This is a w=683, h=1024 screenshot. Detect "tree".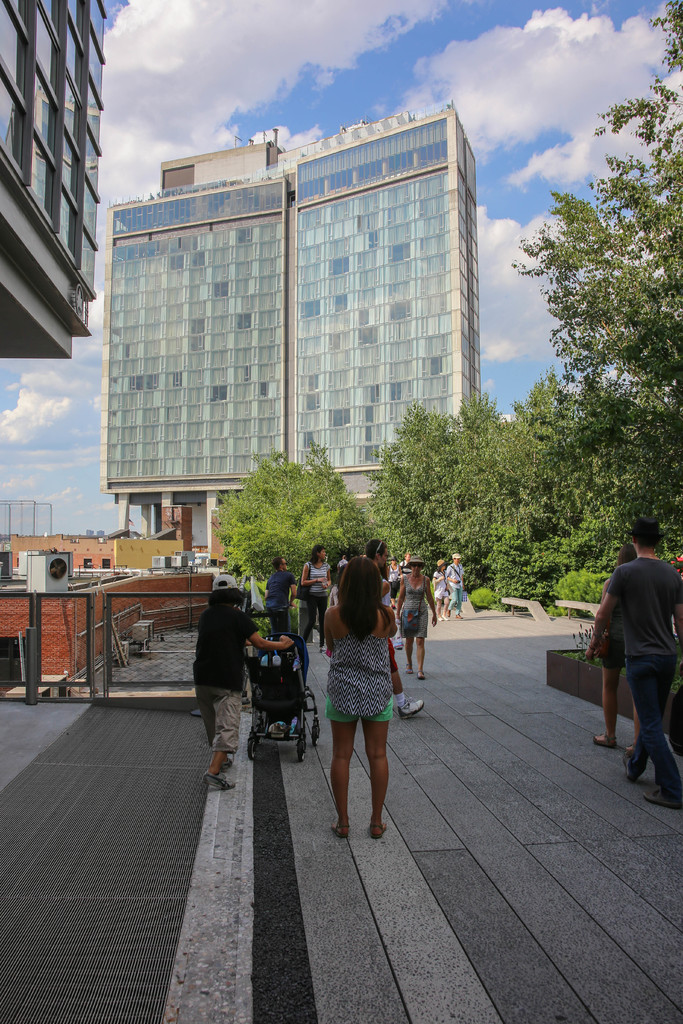
<box>520,373,682,611</box>.
